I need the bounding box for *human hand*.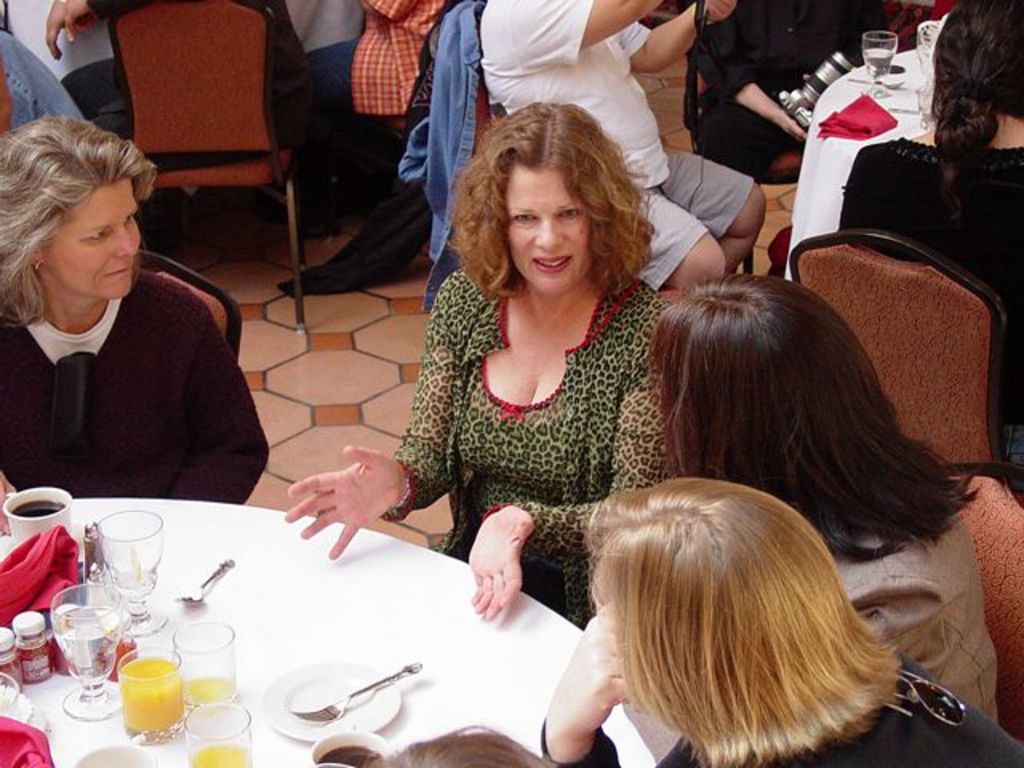
Here it is: Rect(686, 0, 739, 26).
